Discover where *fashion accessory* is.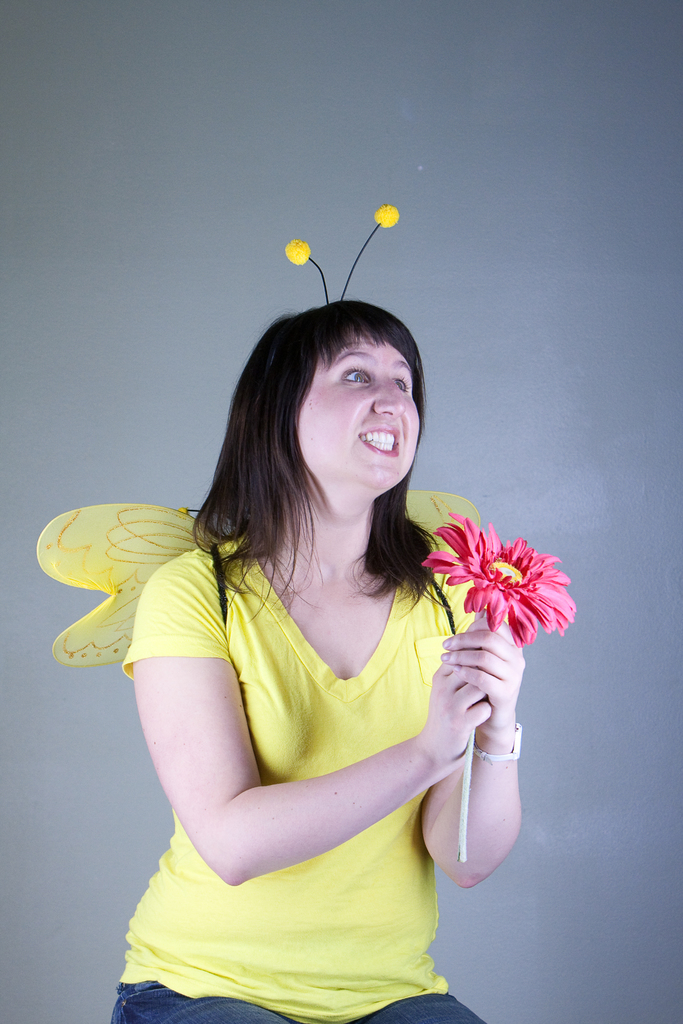
Discovered at [left=472, top=719, right=521, bottom=764].
